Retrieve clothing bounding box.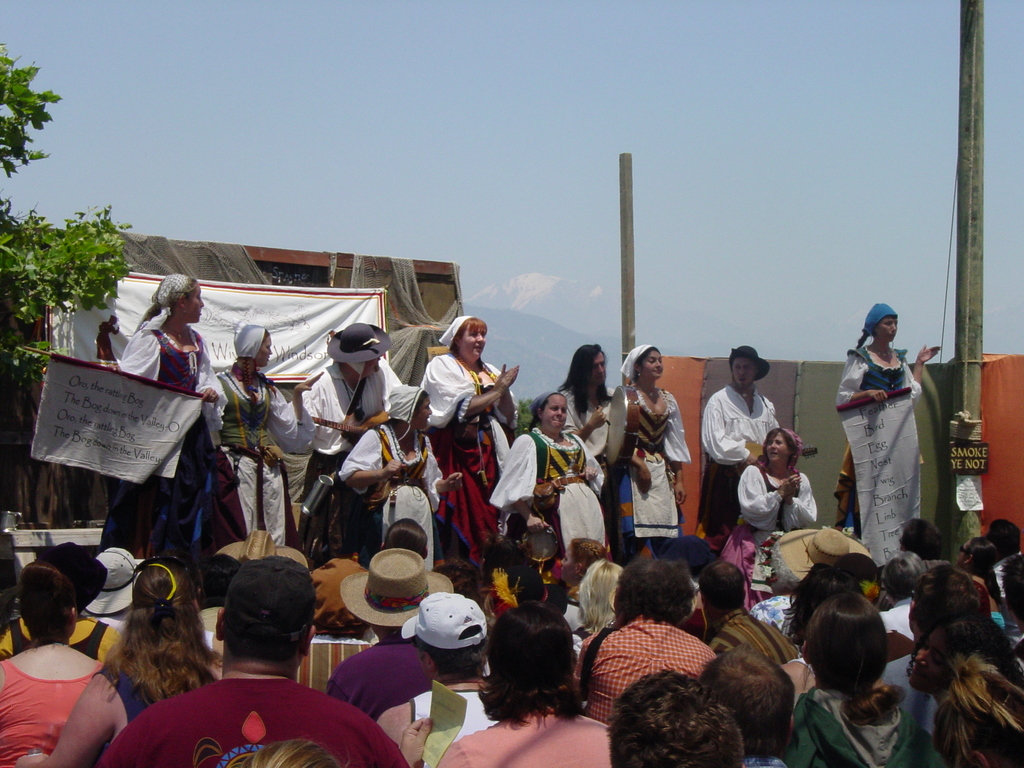
Bounding box: [781,689,944,767].
